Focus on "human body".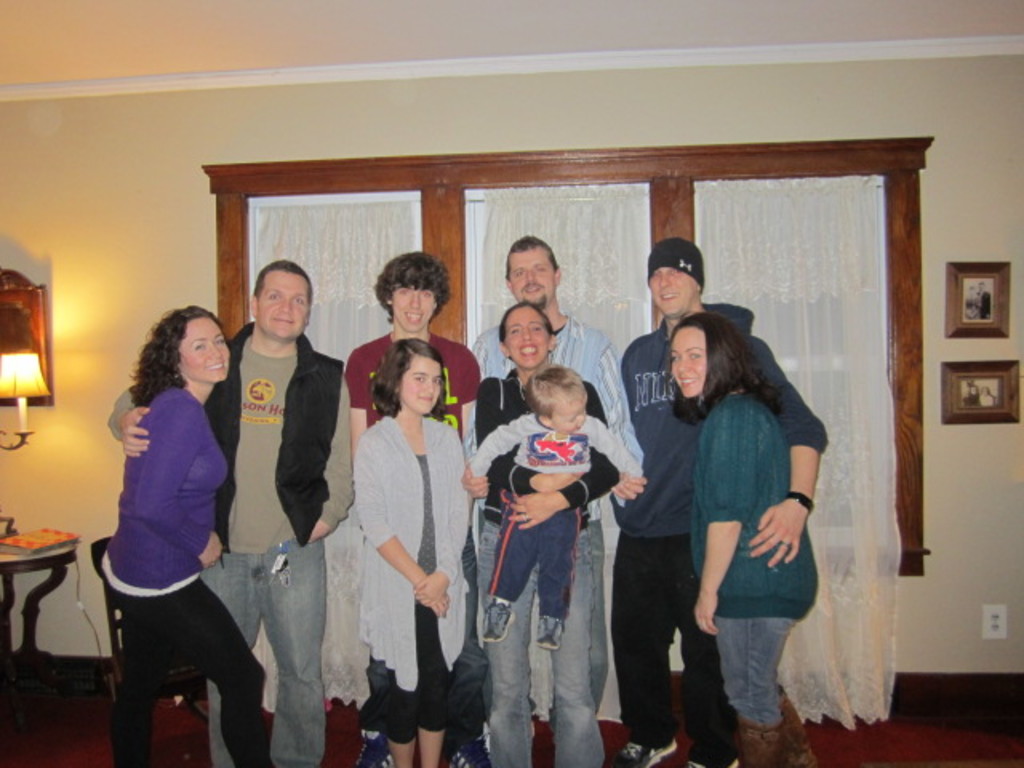
Focused at region(88, 269, 242, 767).
